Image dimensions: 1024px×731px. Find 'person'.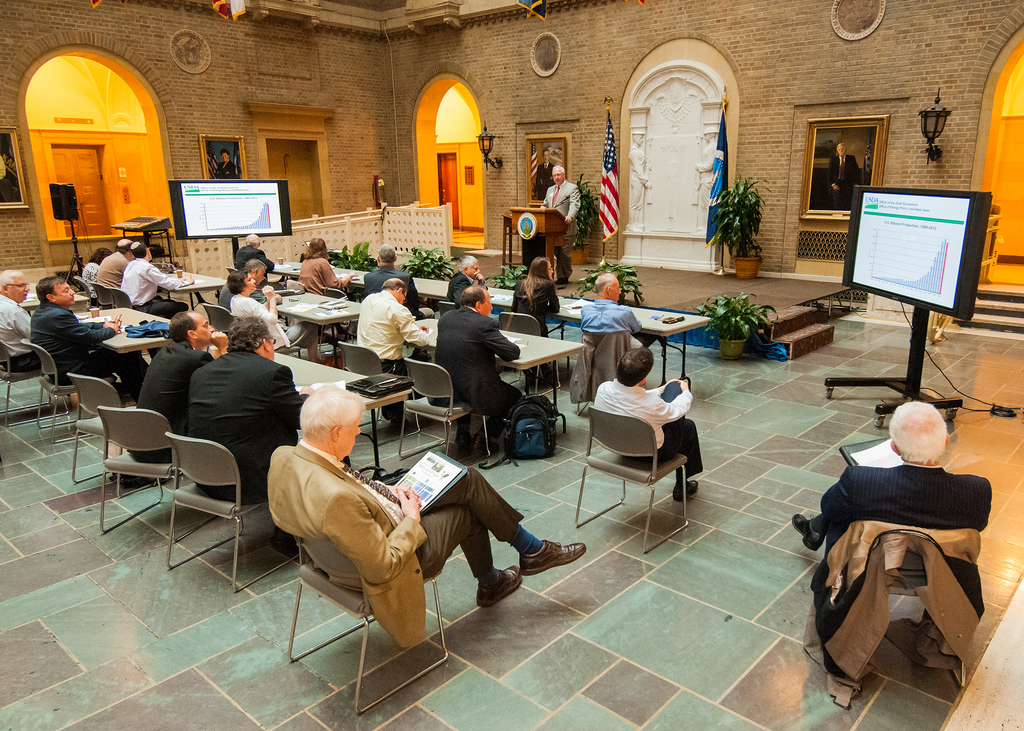
rect(447, 256, 489, 310).
